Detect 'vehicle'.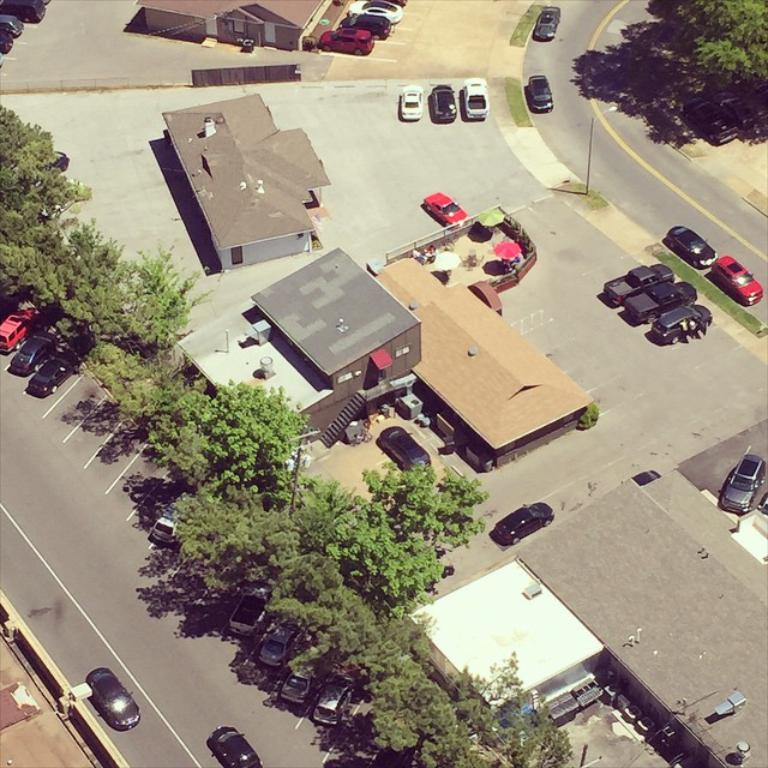
Detected at box(85, 665, 143, 733).
